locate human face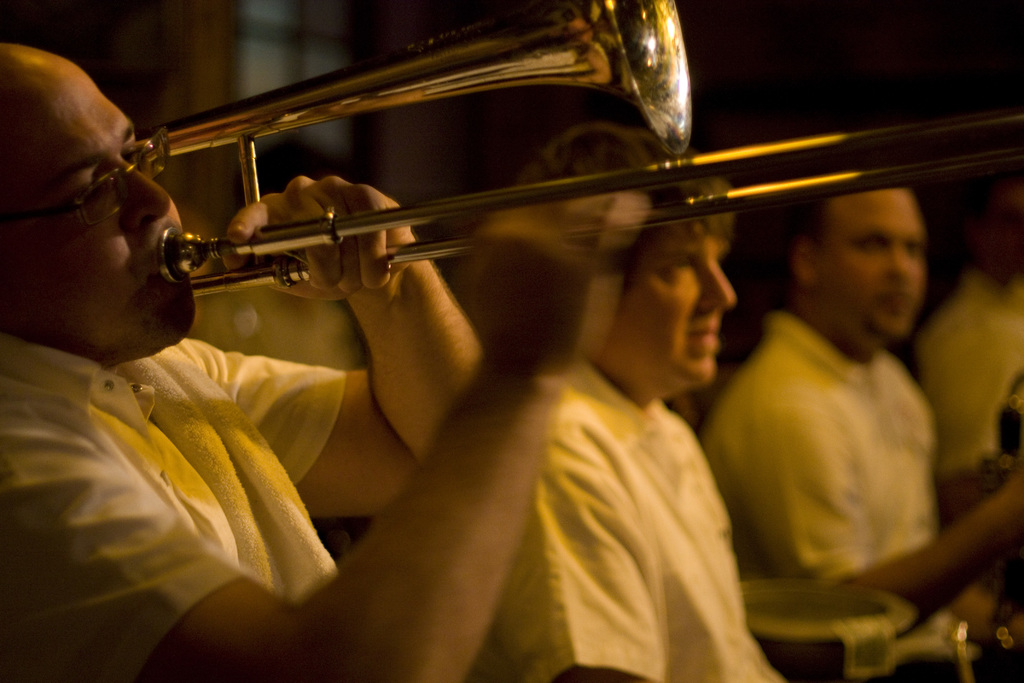
x1=604 y1=236 x2=729 y2=401
